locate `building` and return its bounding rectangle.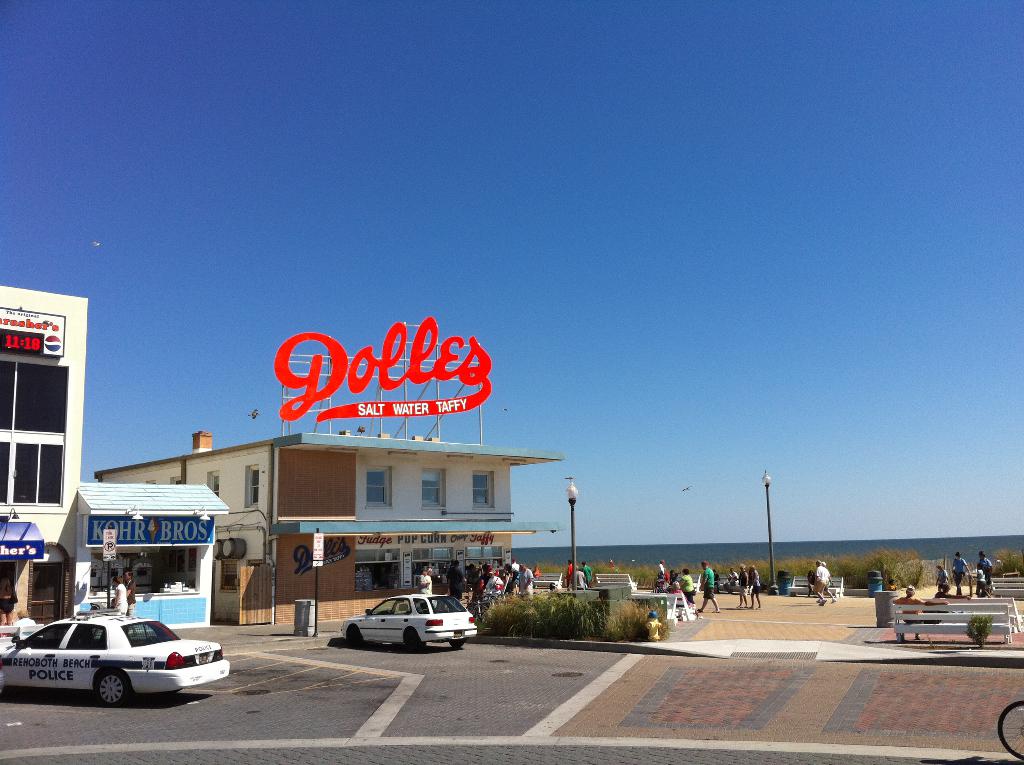
(left=70, top=483, right=233, bottom=632).
